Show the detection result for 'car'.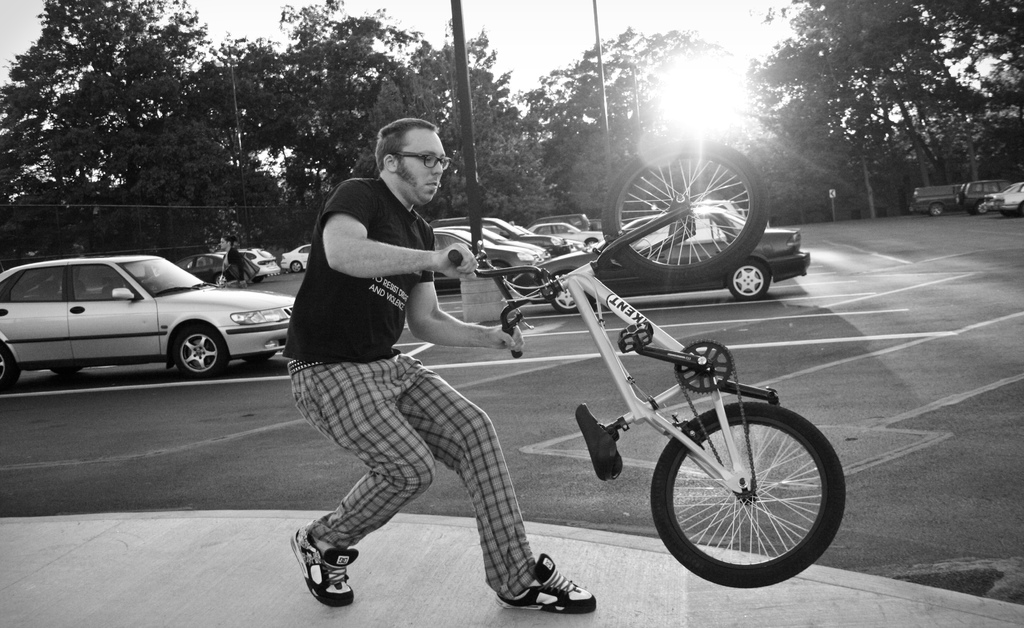
BBox(986, 182, 1023, 219).
